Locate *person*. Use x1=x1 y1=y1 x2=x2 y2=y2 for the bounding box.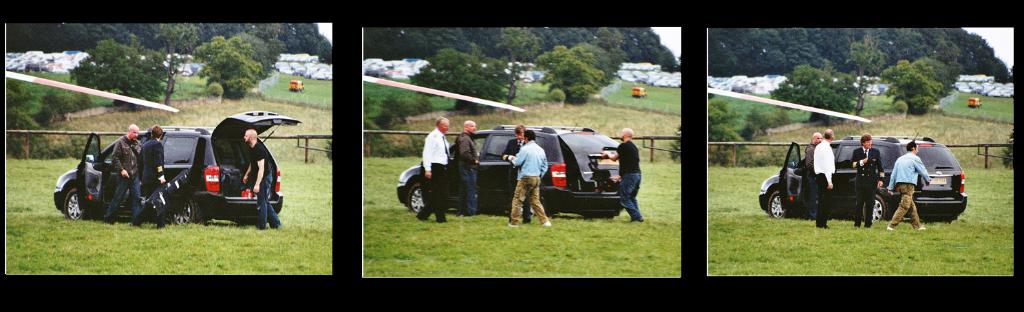
x1=500 y1=124 x2=533 y2=220.
